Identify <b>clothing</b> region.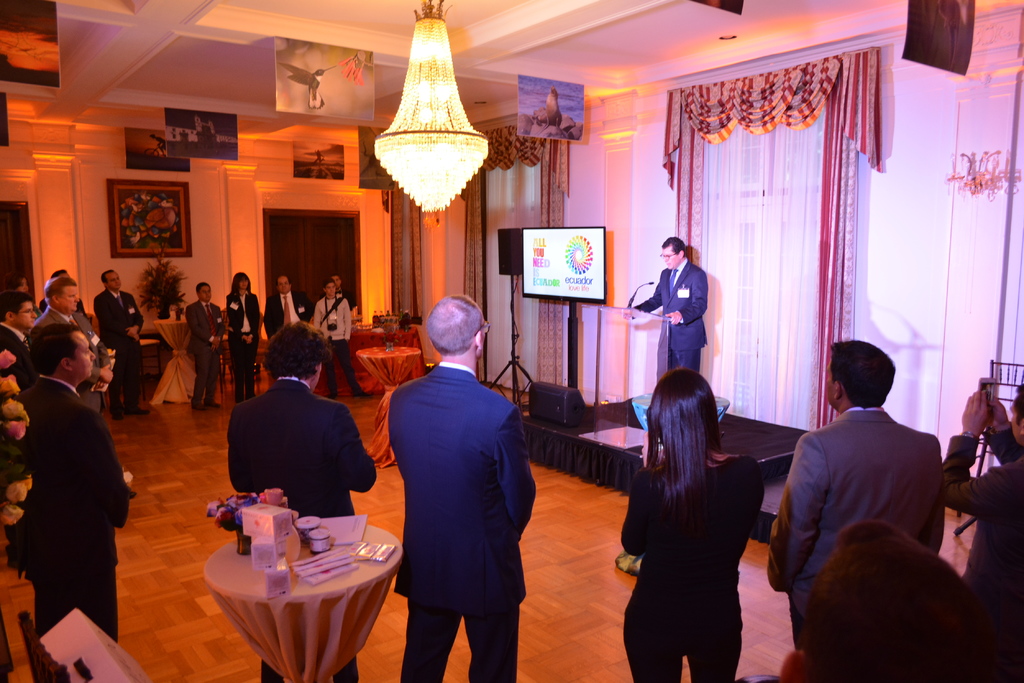
Region: l=0, t=312, r=32, b=392.
